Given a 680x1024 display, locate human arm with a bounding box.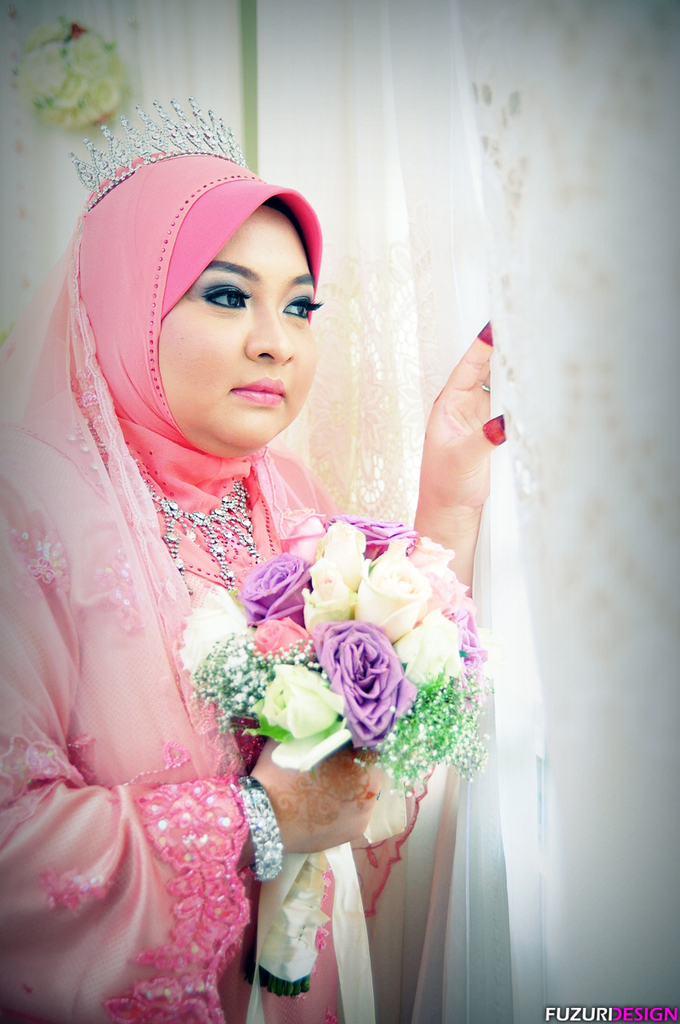
Located: crop(414, 321, 504, 598).
